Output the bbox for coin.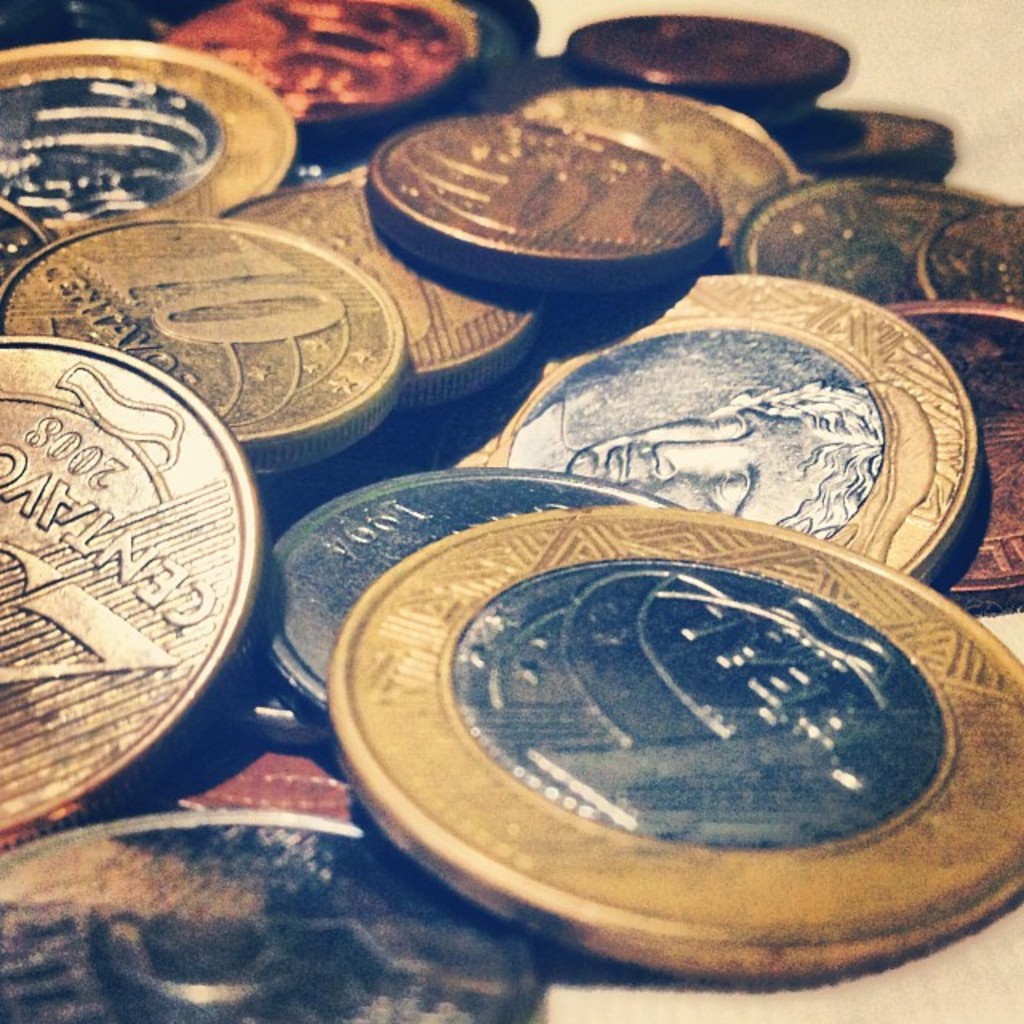
(left=720, top=187, right=1002, bottom=302).
